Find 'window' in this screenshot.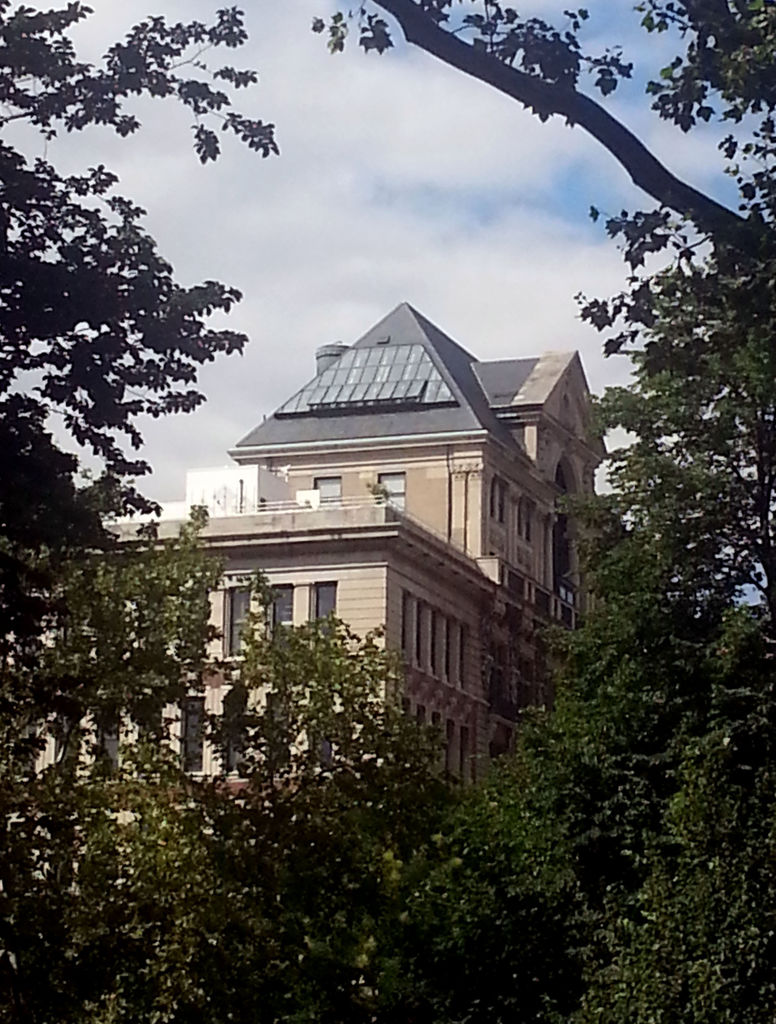
The bounding box for 'window' is bbox=[316, 482, 342, 501].
